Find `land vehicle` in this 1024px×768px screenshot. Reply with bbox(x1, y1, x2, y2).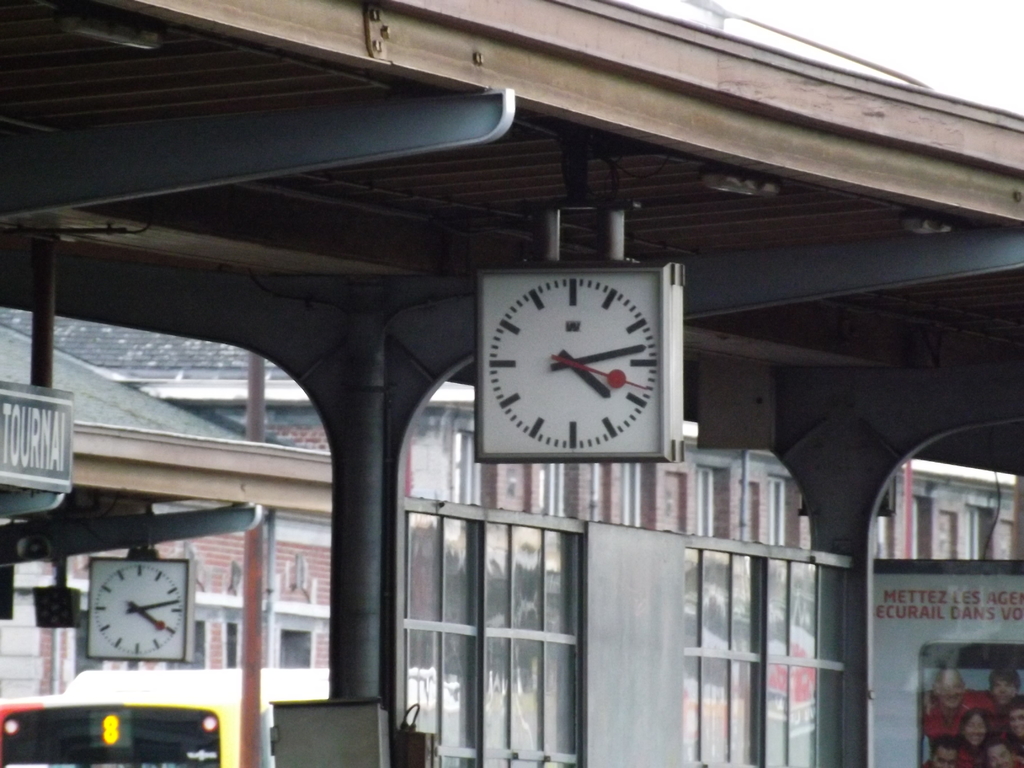
bbox(0, 662, 533, 767).
